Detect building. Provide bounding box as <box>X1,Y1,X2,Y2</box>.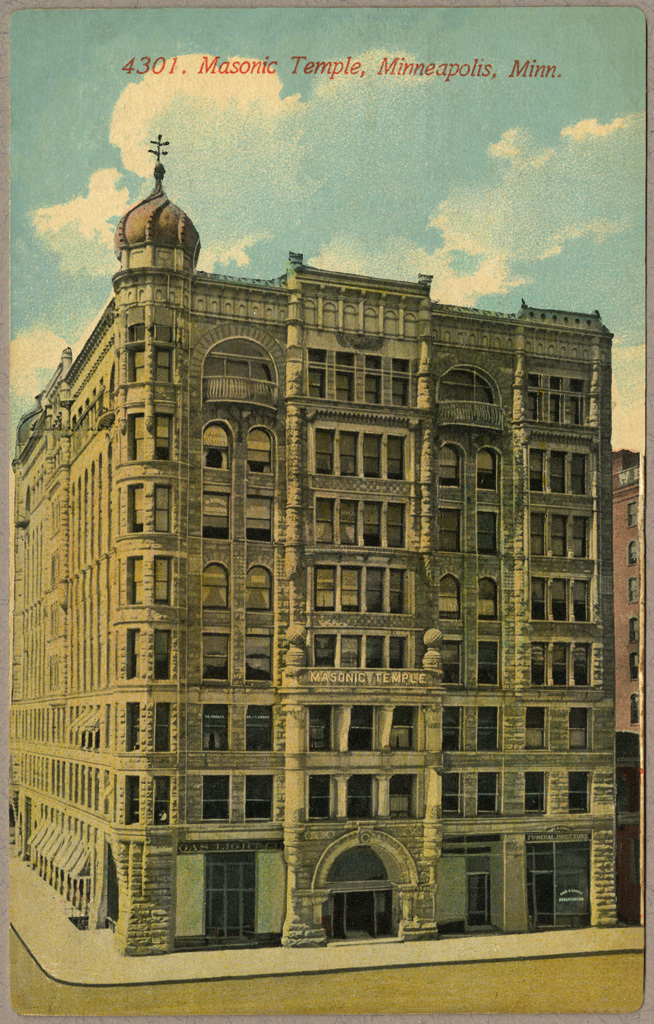
<box>613,453,649,737</box>.
